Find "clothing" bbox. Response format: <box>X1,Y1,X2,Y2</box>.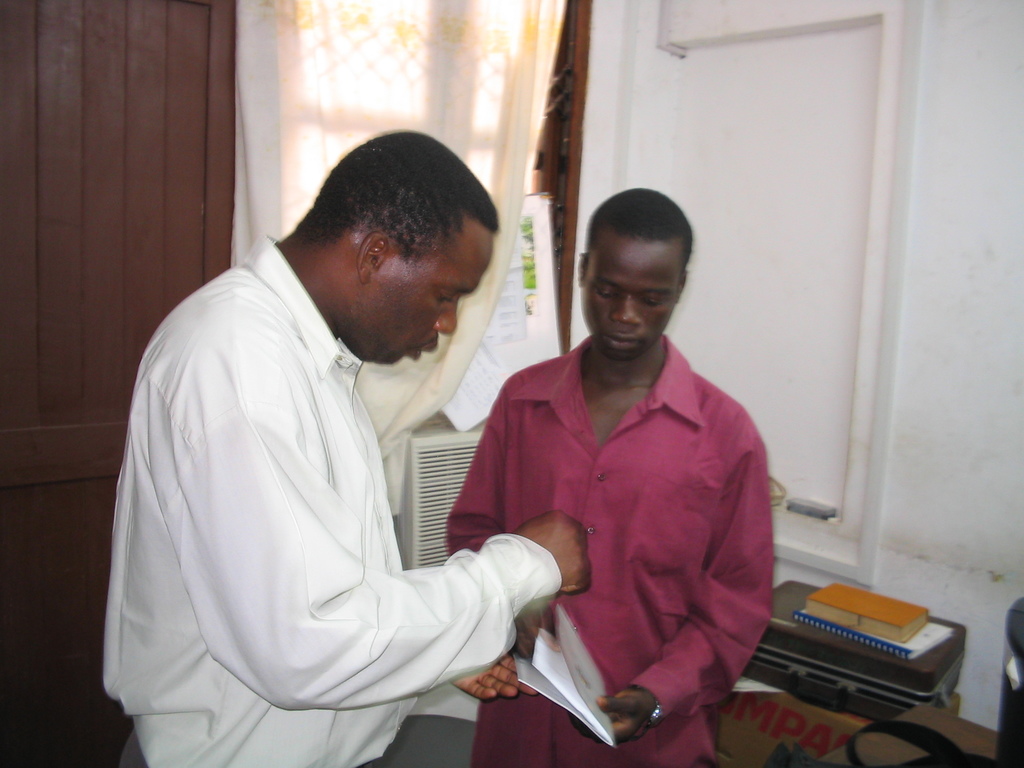
<box>445,316,762,767</box>.
